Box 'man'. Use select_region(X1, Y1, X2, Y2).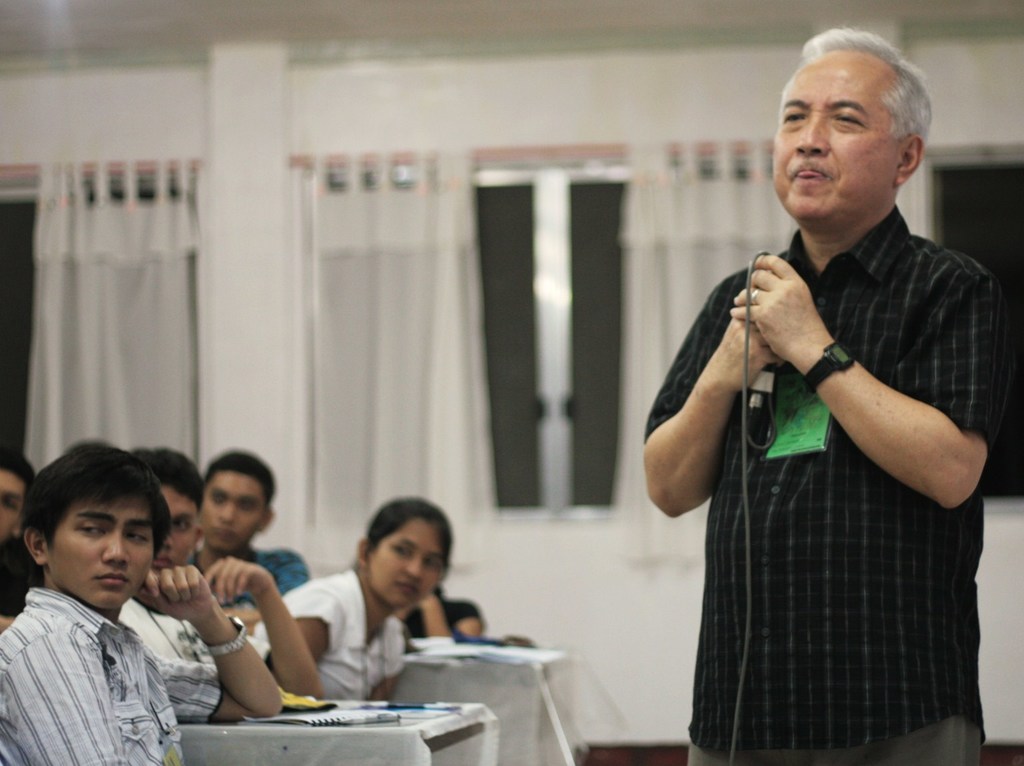
select_region(651, 37, 1004, 765).
